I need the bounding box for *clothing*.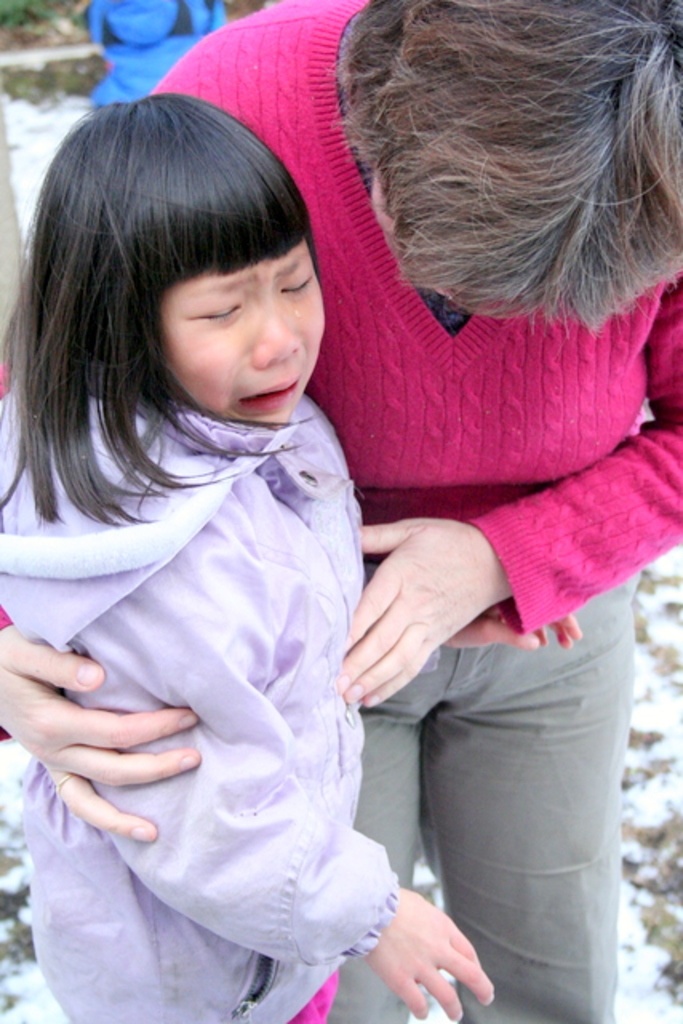
Here it is: {"x1": 150, "y1": 0, "x2": 681, "y2": 1022}.
